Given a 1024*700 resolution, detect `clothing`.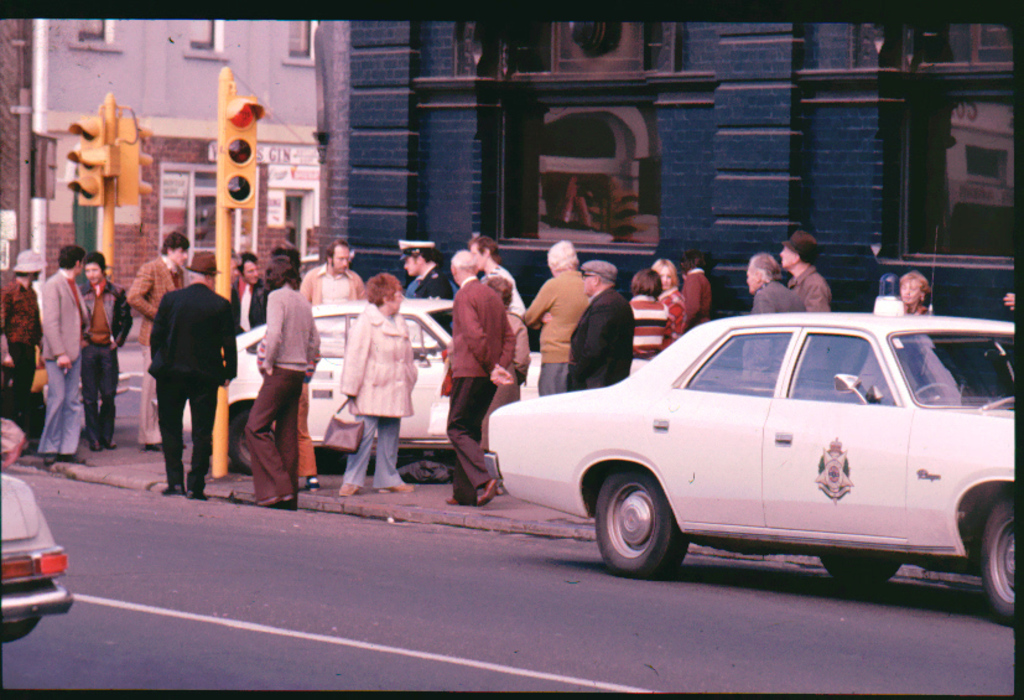
BBox(550, 275, 645, 388).
